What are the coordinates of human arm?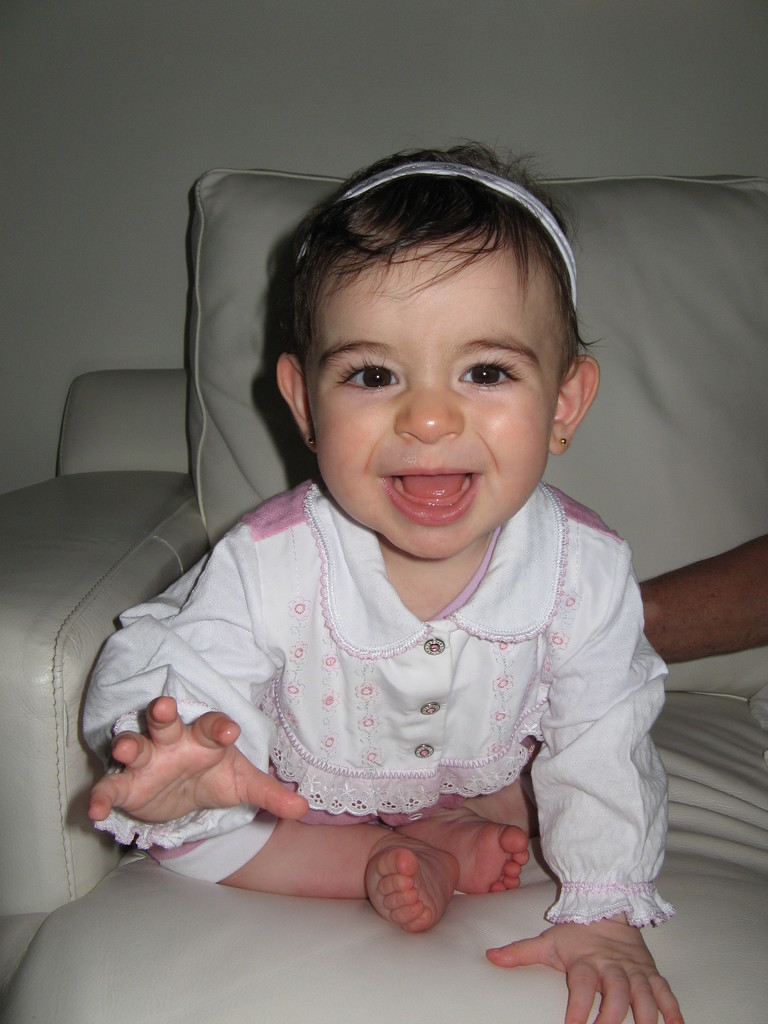
[left=482, top=541, right=680, bottom=1023].
